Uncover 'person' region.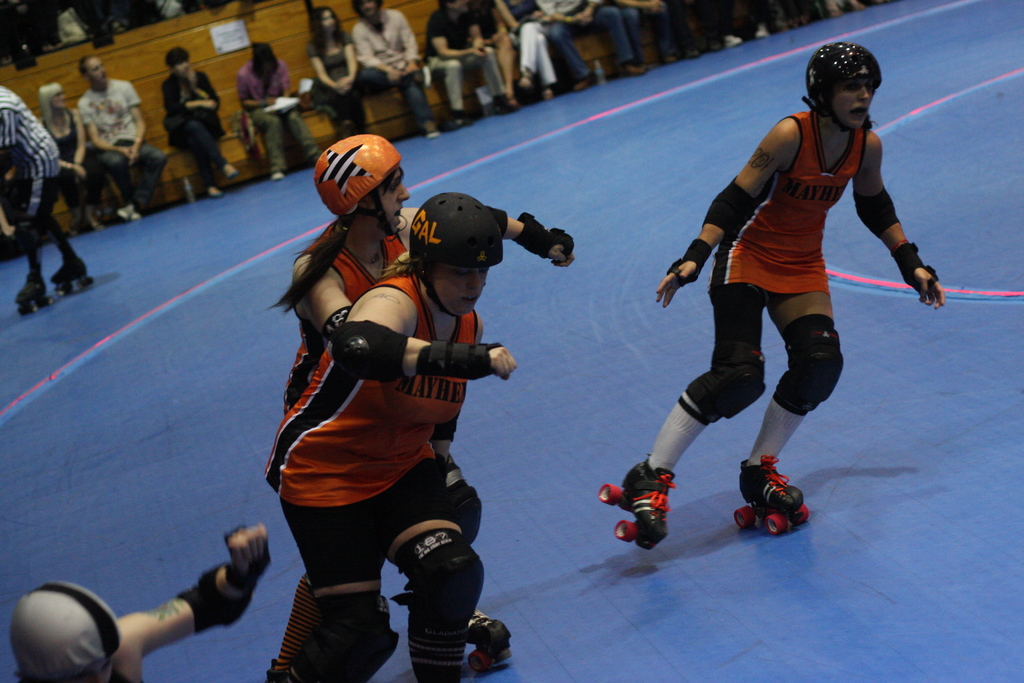
Uncovered: l=605, t=42, r=946, b=551.
